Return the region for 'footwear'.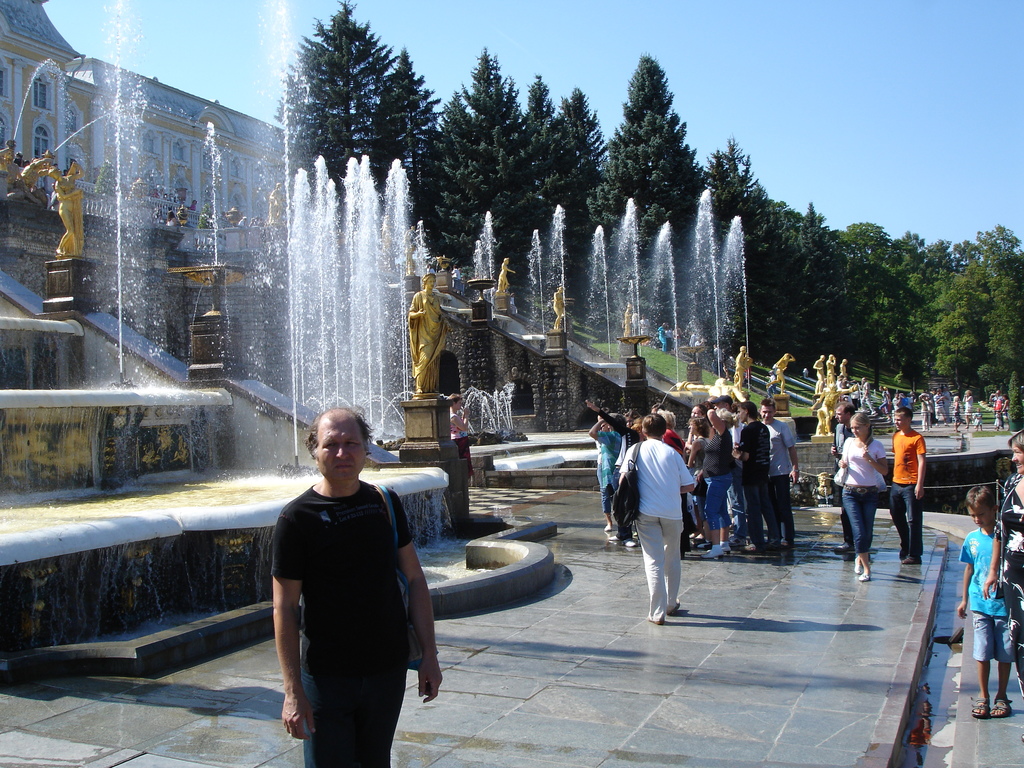
(left=831, top=541, right=855, bottom=557).
